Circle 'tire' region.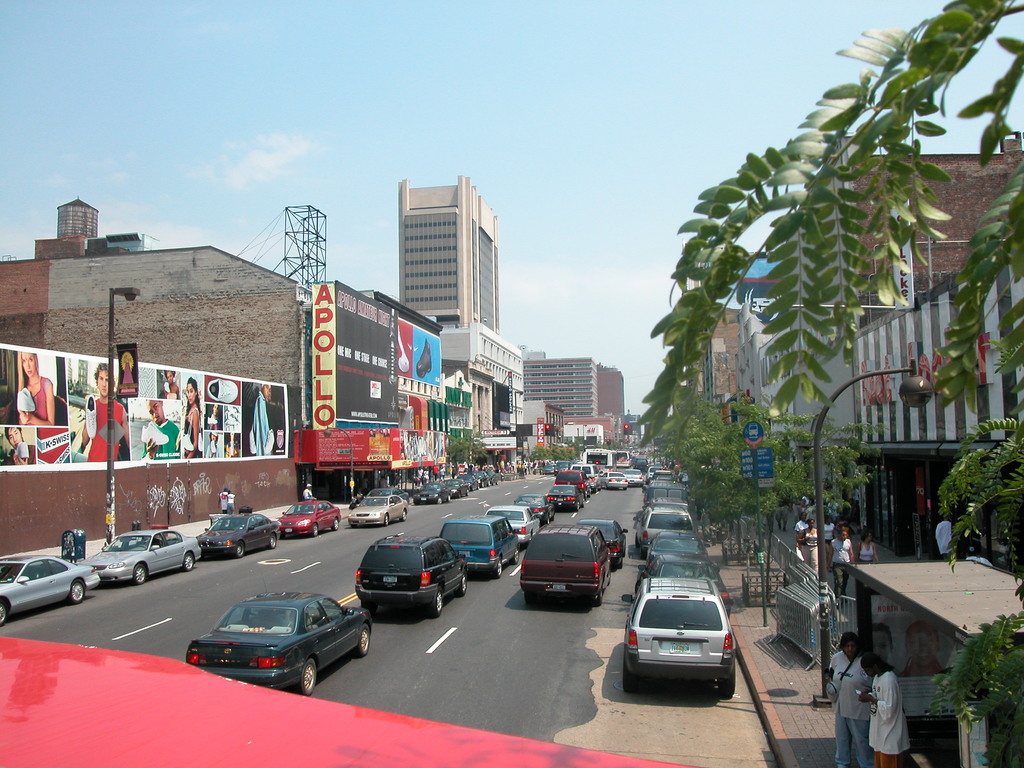
Region: crop(719, 666, 737, 696).
